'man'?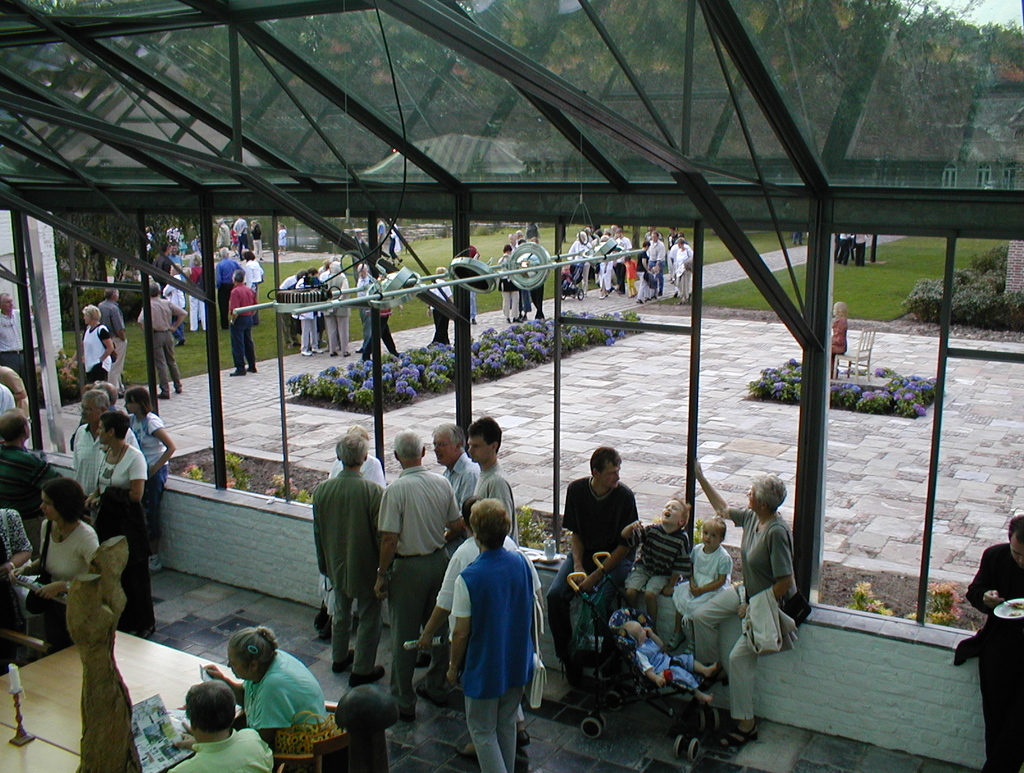
box=[368, 423, 466, 721]
